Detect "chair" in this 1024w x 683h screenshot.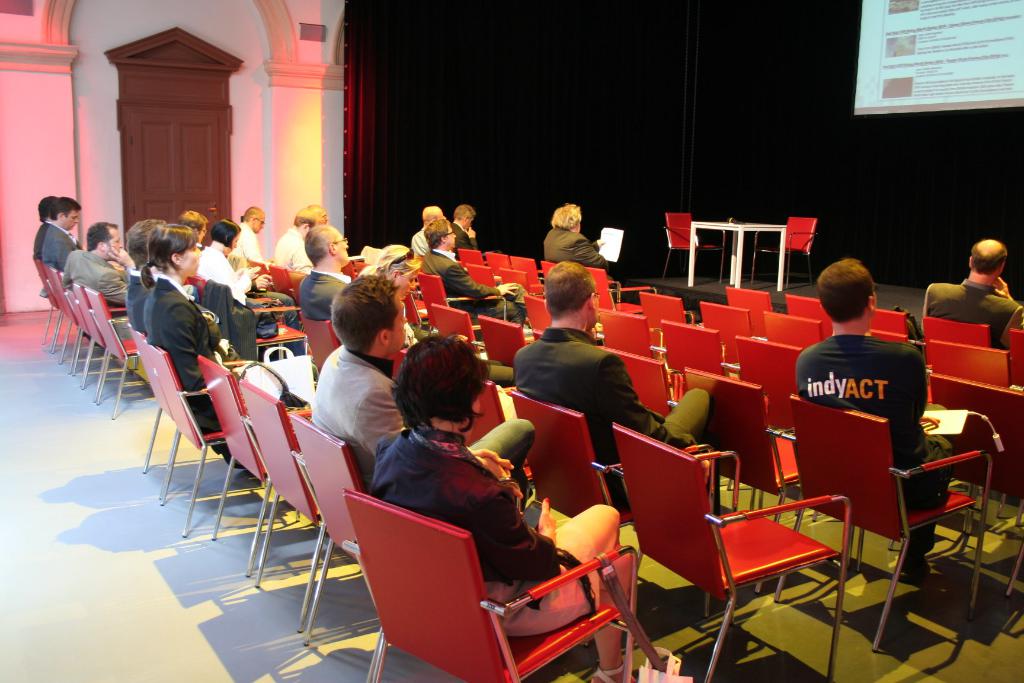
Detection: pyautogui.locateOnScreen(598, 304, 655, 361).
